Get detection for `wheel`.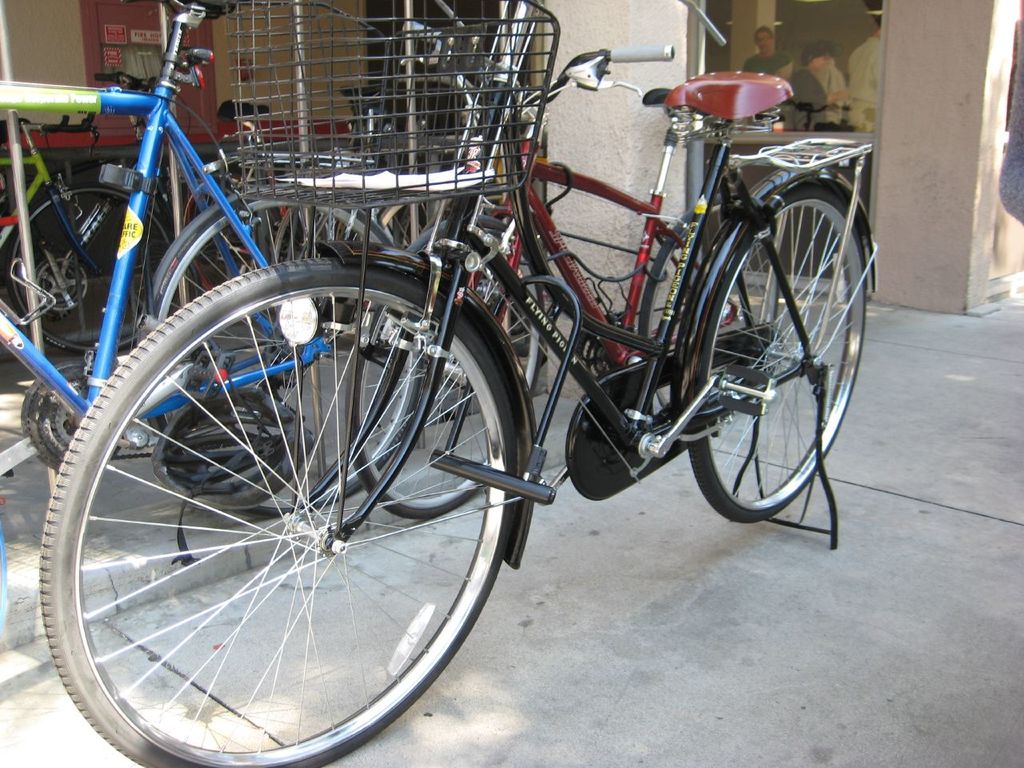
Detection: (x1=674, y1=174, x2=882, y2=522).
